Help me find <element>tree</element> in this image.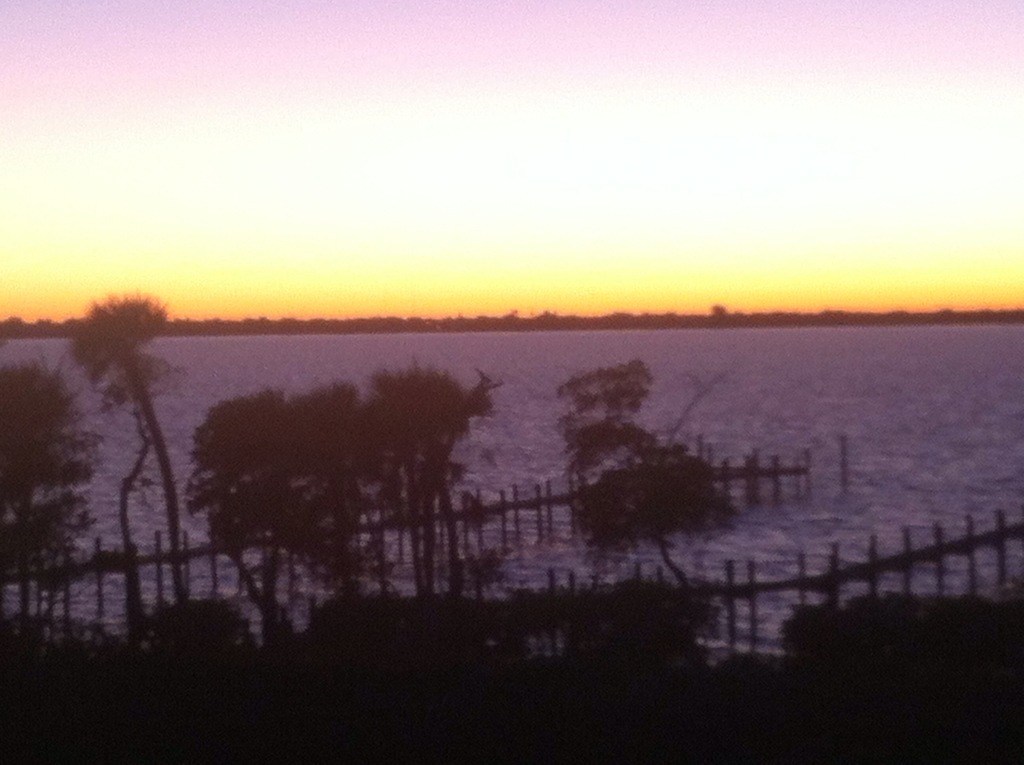
Found it: (x1=184, y1=387, x2=303, y2=645).
